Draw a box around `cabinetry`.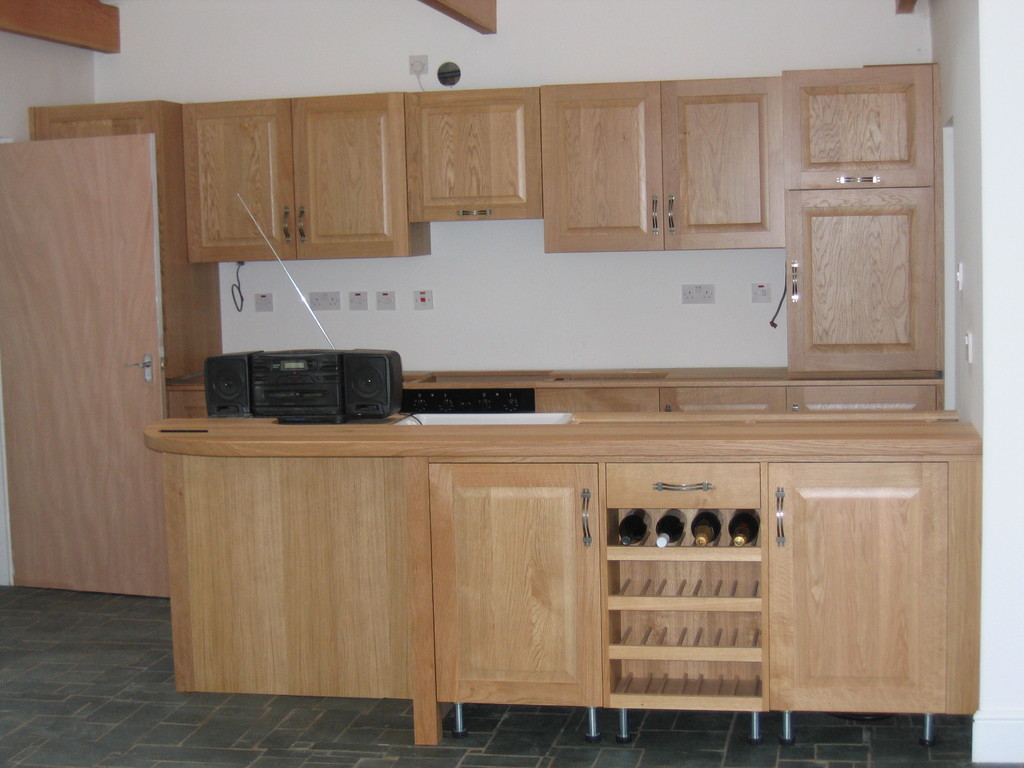
bbox=(298, 78, 440, 263).
